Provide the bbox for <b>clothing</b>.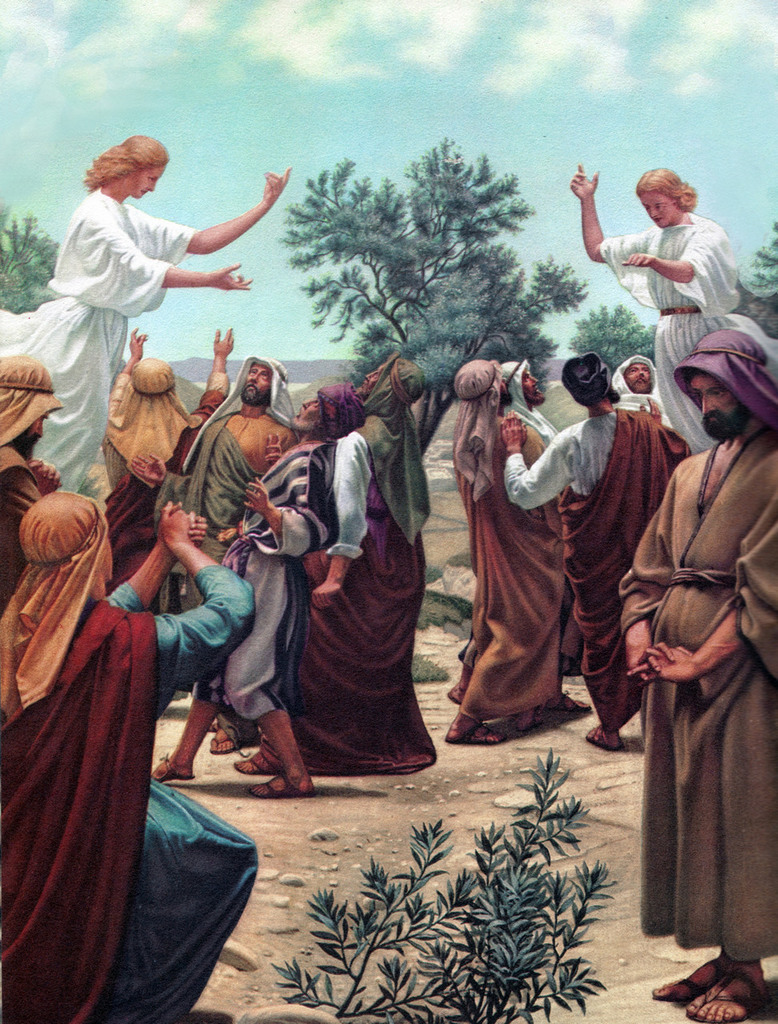
{"left": 0, "top": 190, "right": 201, "bottom": 498}.
